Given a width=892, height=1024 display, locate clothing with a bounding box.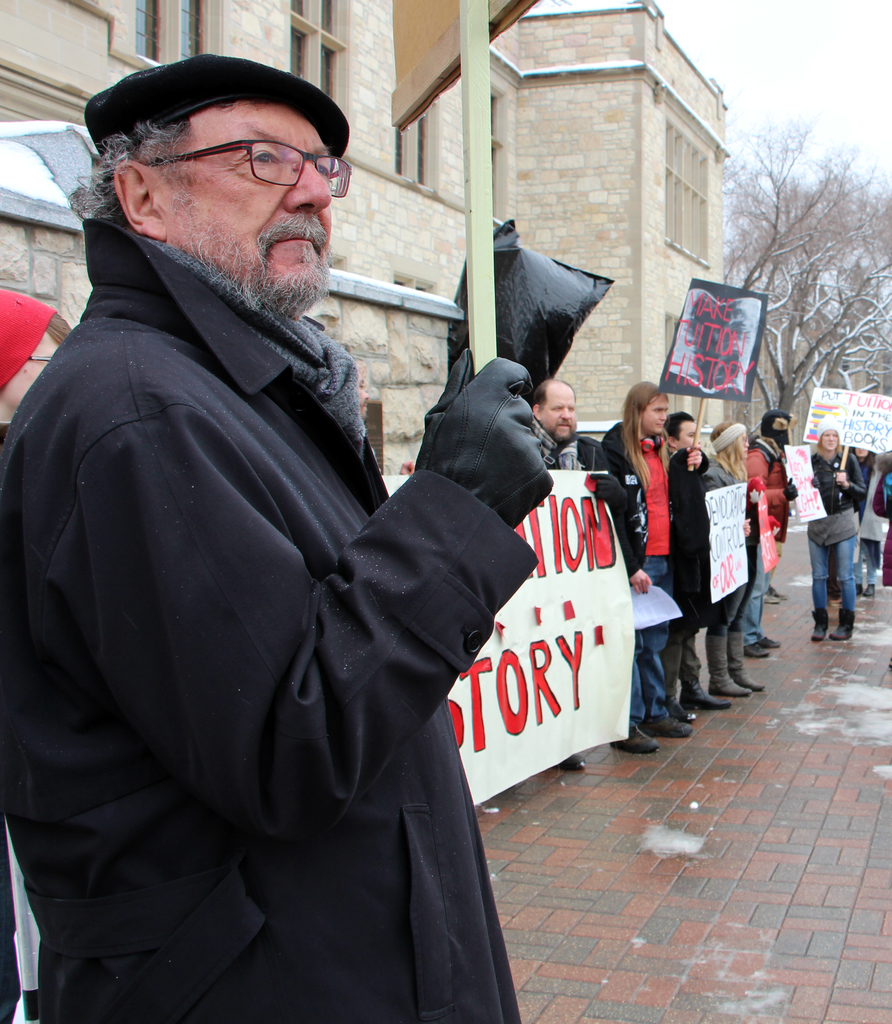
Located: detection(6, 170, 524, 1004).
